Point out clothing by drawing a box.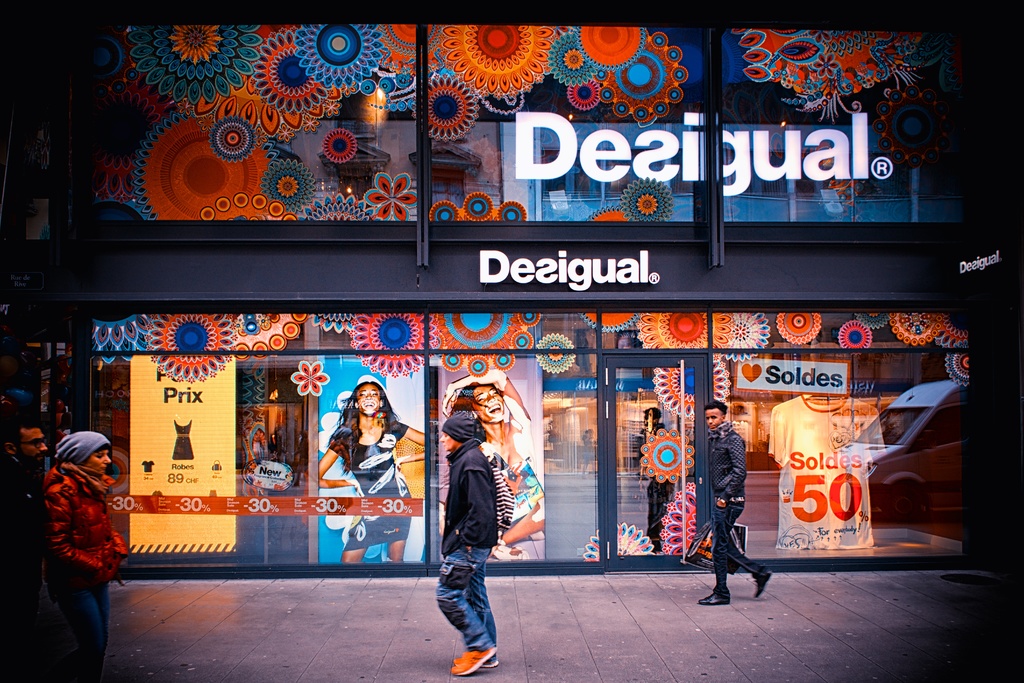
box(38, 466, 132, 673).
